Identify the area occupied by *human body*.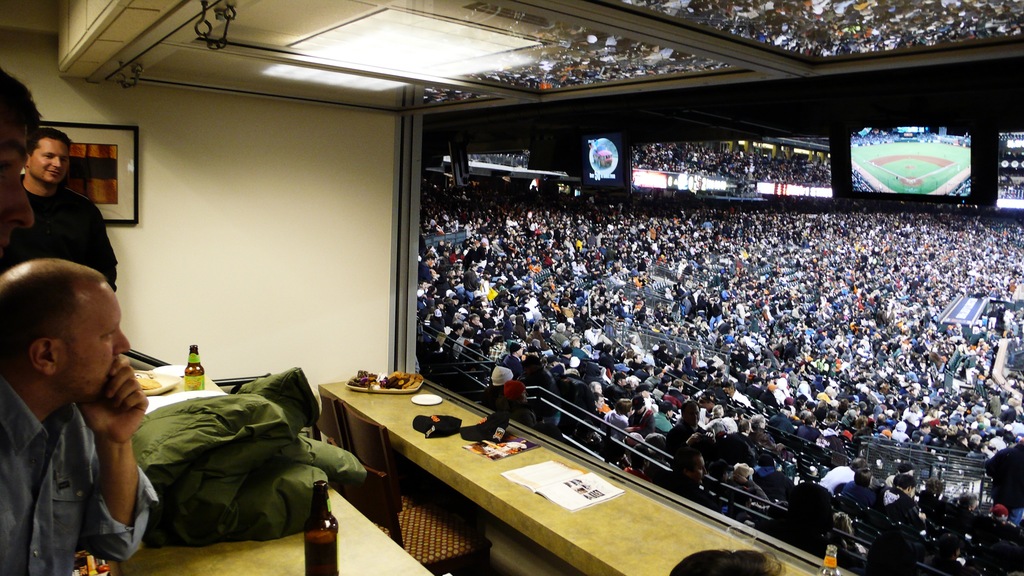
Area: pyautogui.locateOnScreen(820, 369, 902, 380).
